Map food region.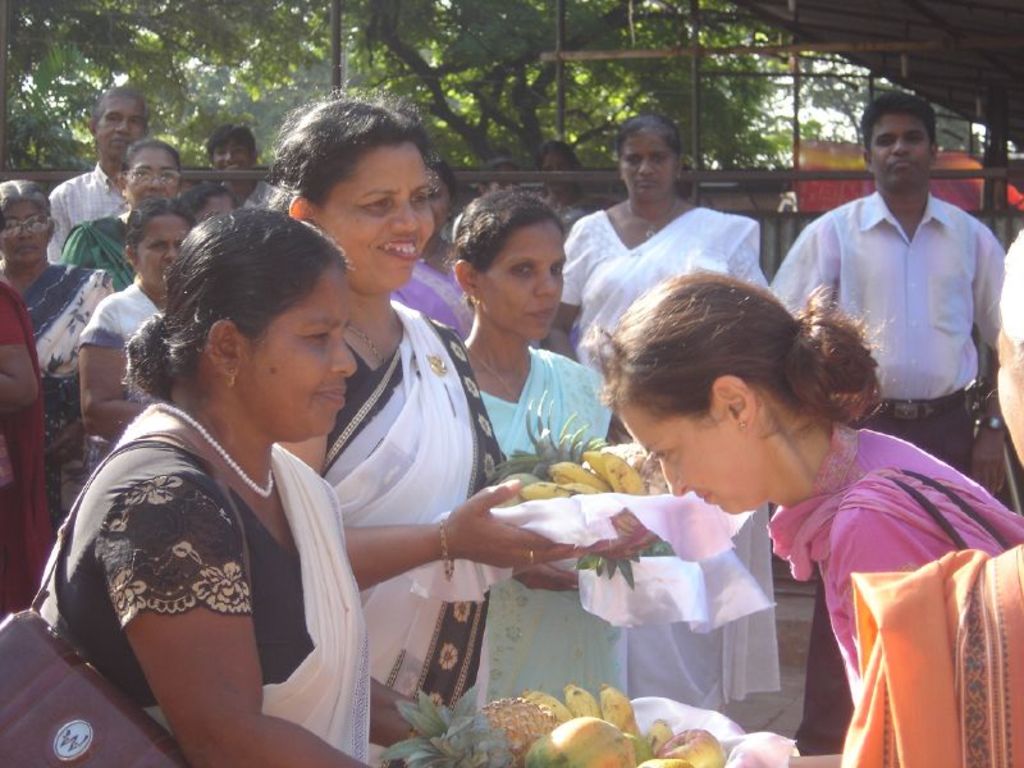
Mapped to Rect(430, 668, 654, 750).
